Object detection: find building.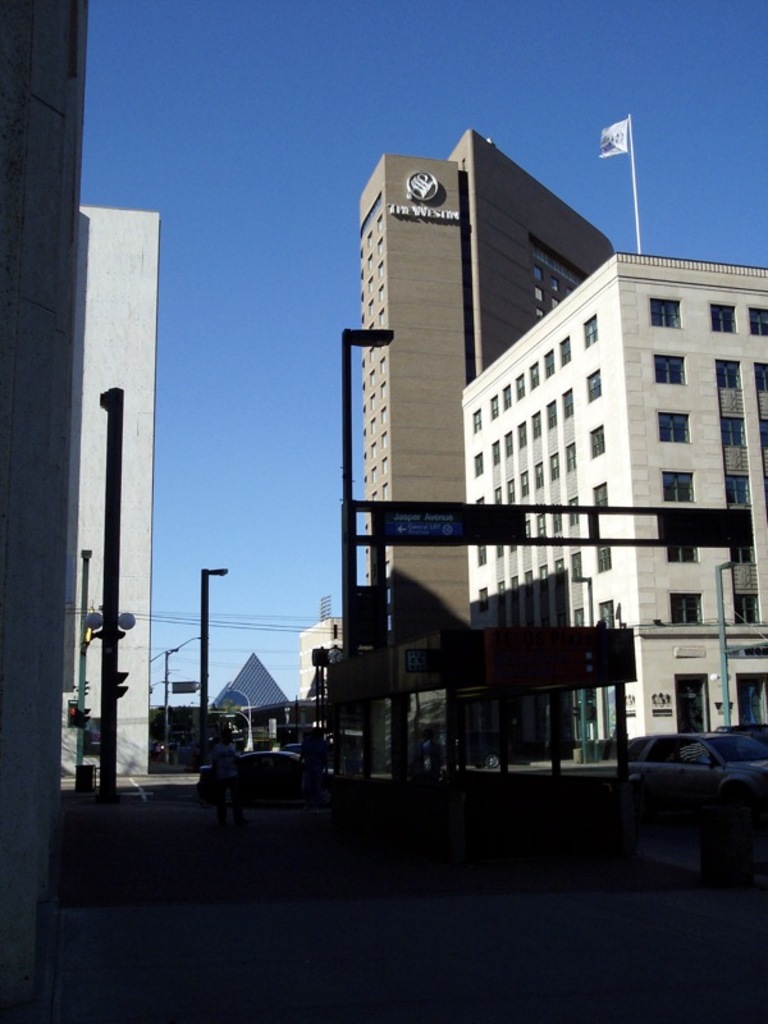
351, 123, 616, 684.
